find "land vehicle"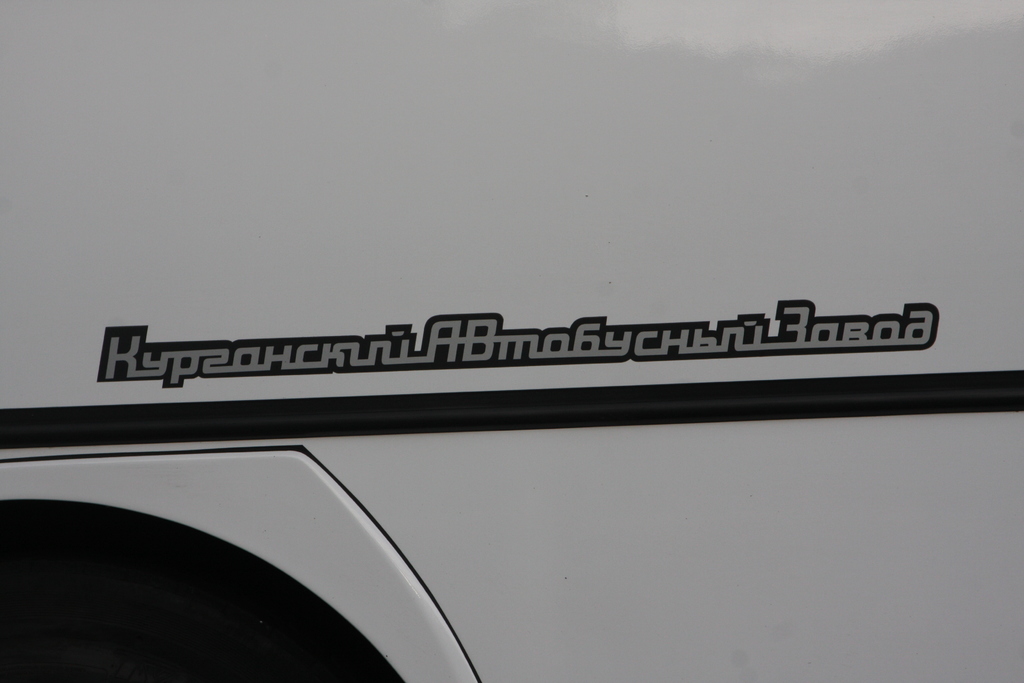
[0, 0, 1023, 682]
